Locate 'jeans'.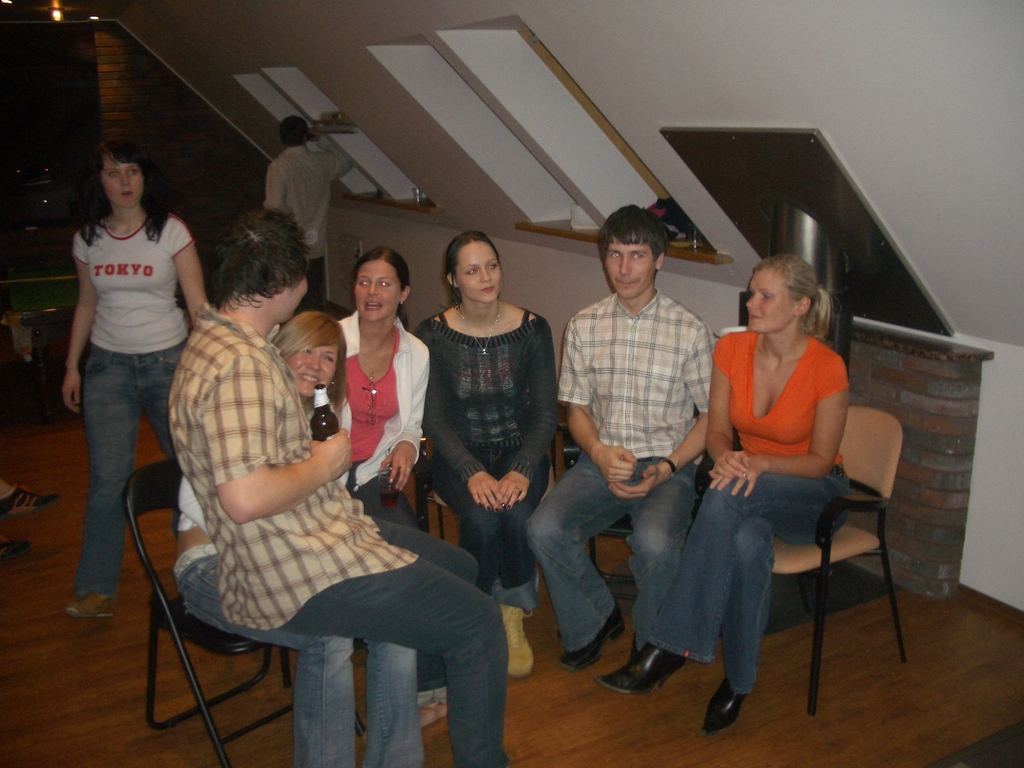
Bounding box: x1=428, y1=433, x2=550, y2=618.
